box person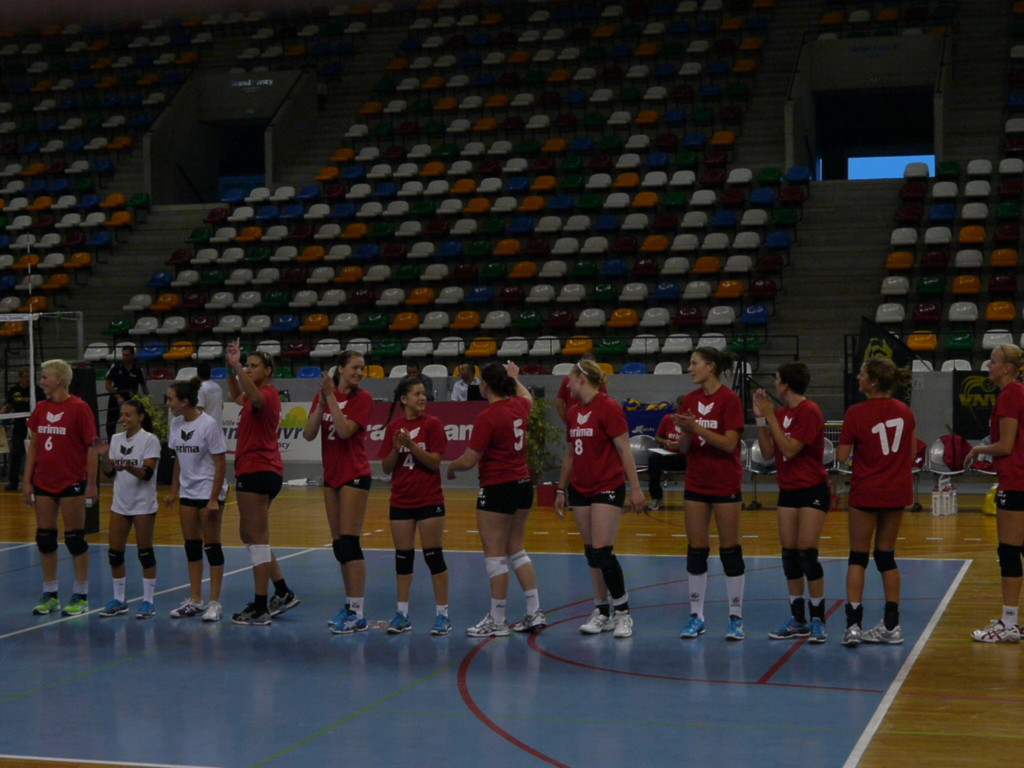
831,356,920,648
